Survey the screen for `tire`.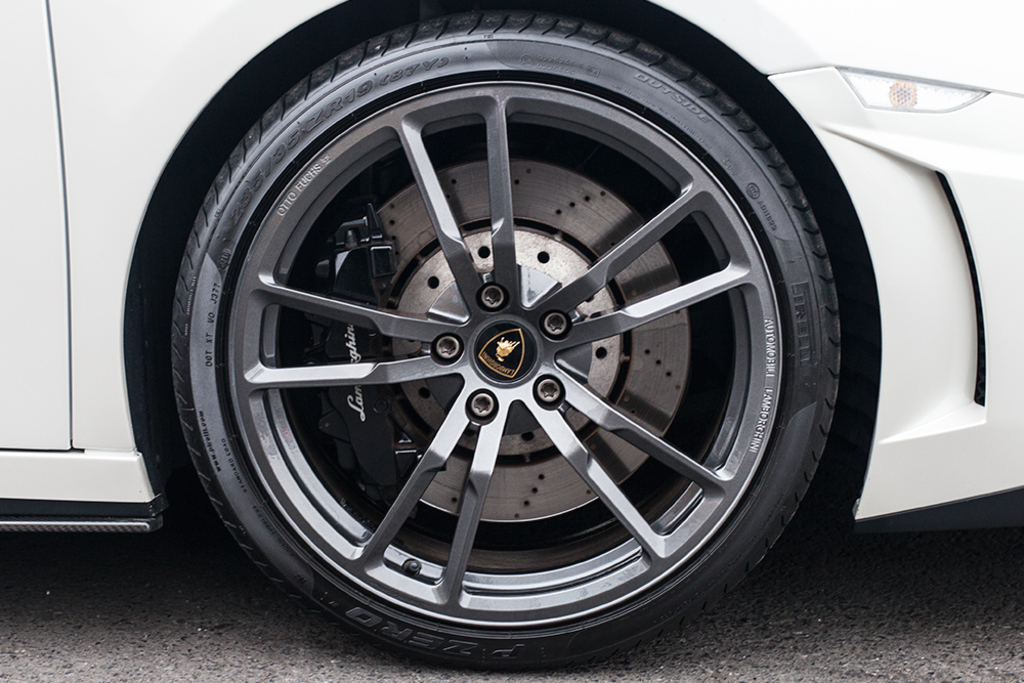
Survey found: 163,4,850,672.
